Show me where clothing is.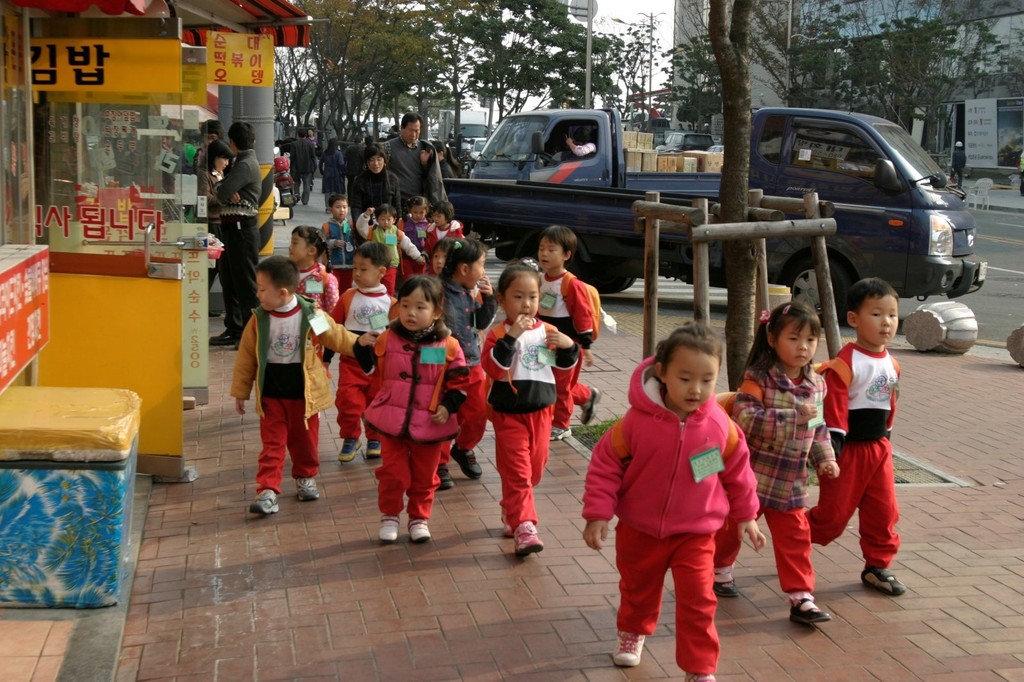
clothing is at (left=534, top=266, right=602, bottom=426).
